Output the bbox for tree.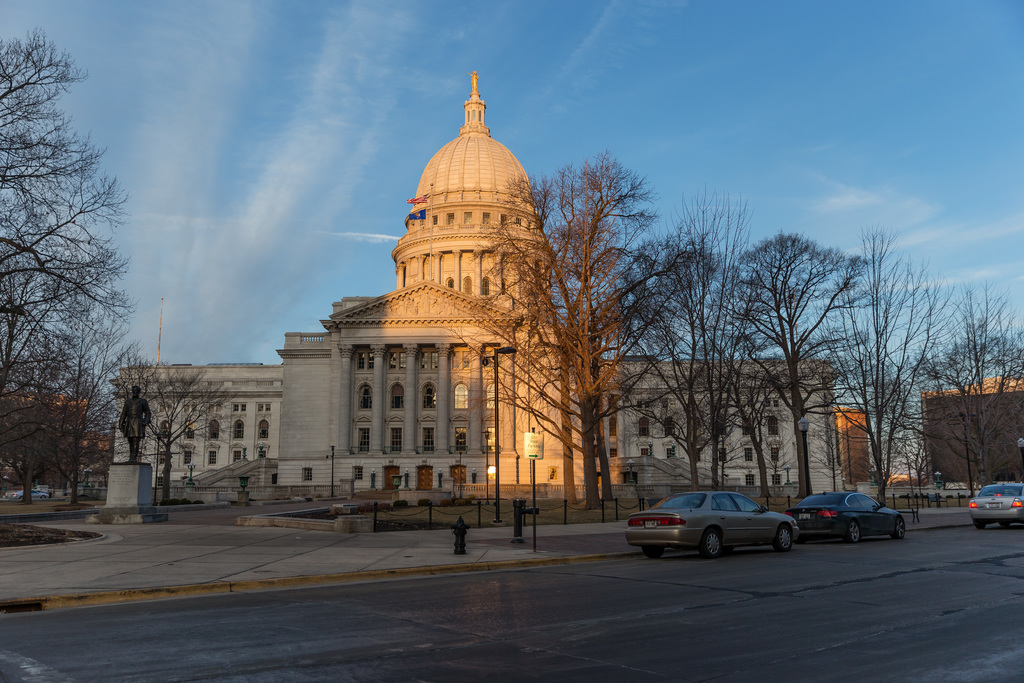
bbox=(927, 286, 1023, 477).
